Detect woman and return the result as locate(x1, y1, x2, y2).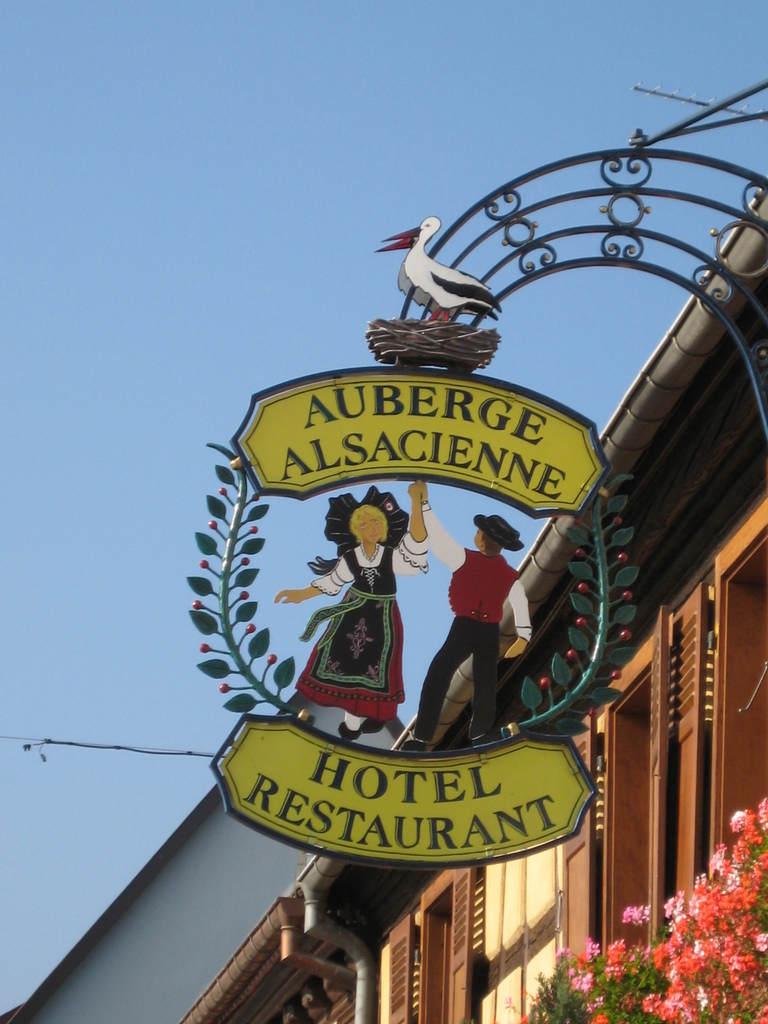
locate(273, 474, 430, 744).
